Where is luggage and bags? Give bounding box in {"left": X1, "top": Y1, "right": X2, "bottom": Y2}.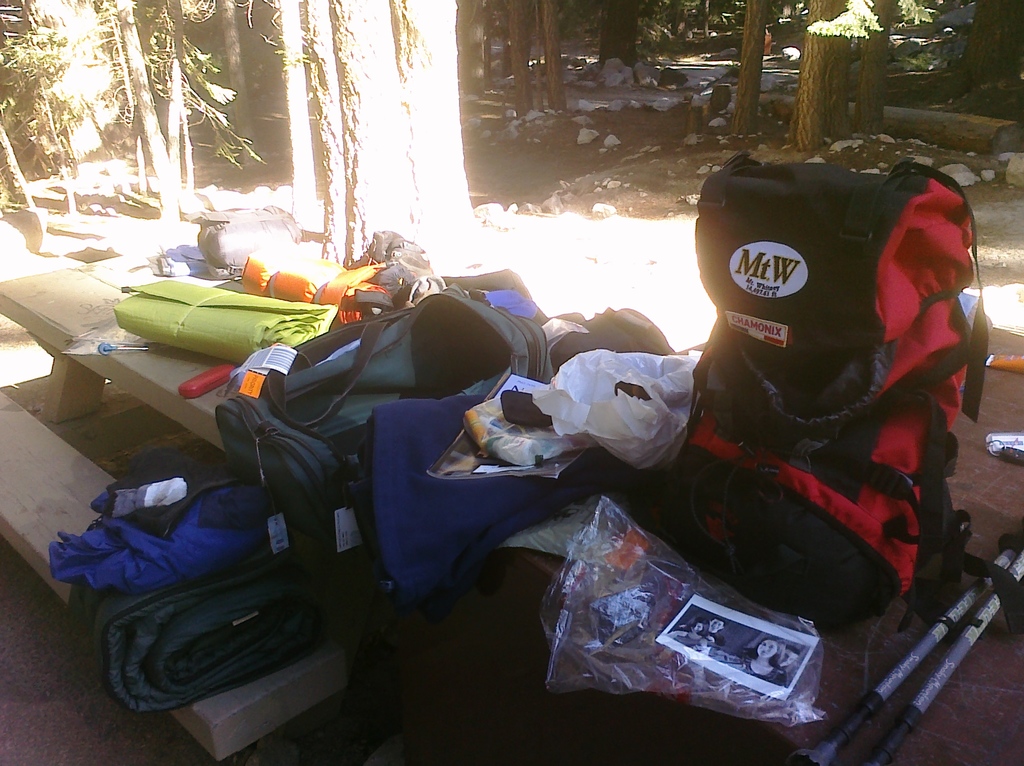
{"left": 196, "top": 211, "right": 295, "bottom": 276}.
